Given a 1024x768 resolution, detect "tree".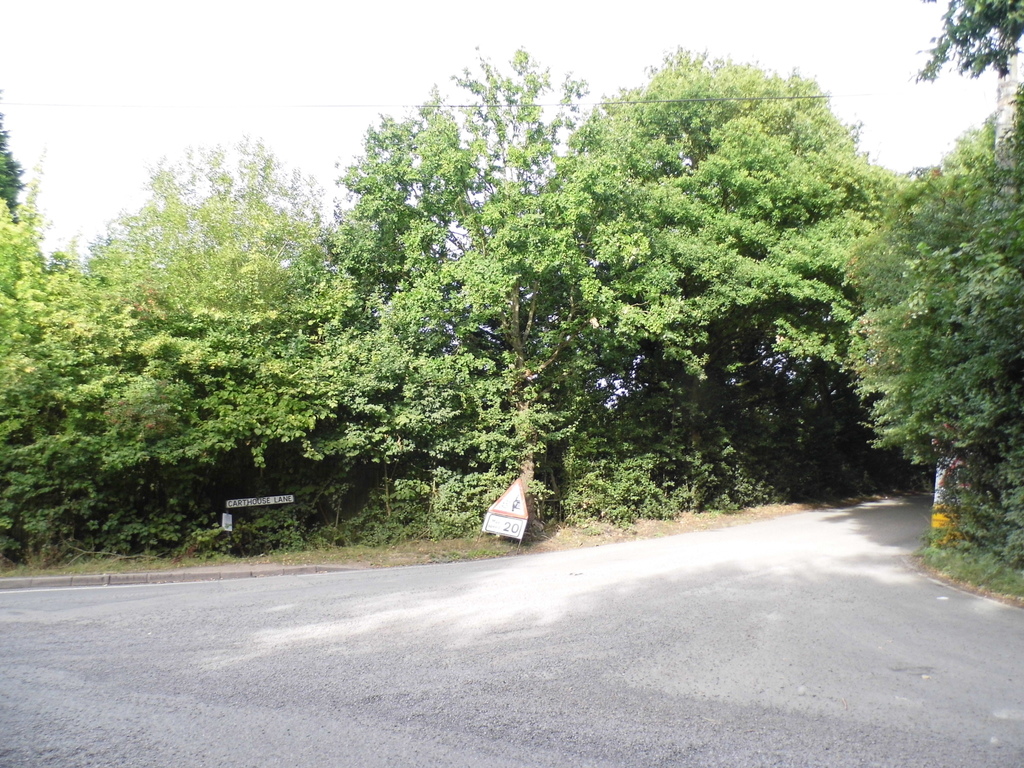
detection(925, 0, 1023, 83).
